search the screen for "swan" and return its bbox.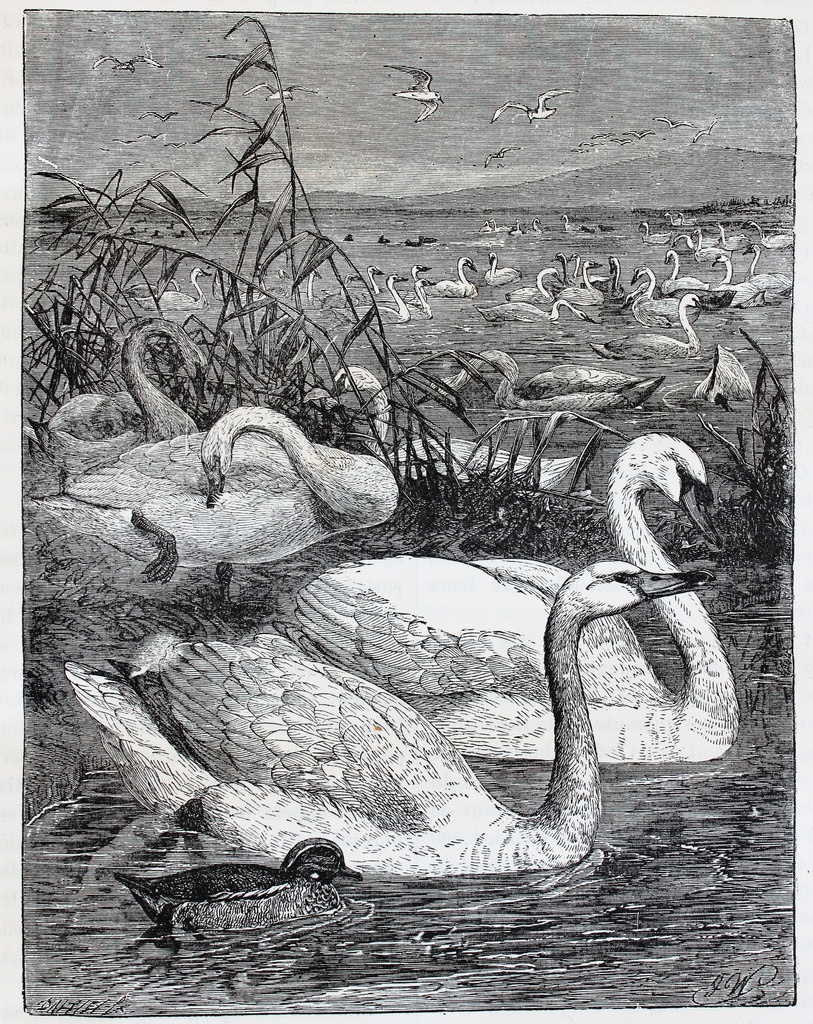
Found: box(639, 221, 671, 247).
